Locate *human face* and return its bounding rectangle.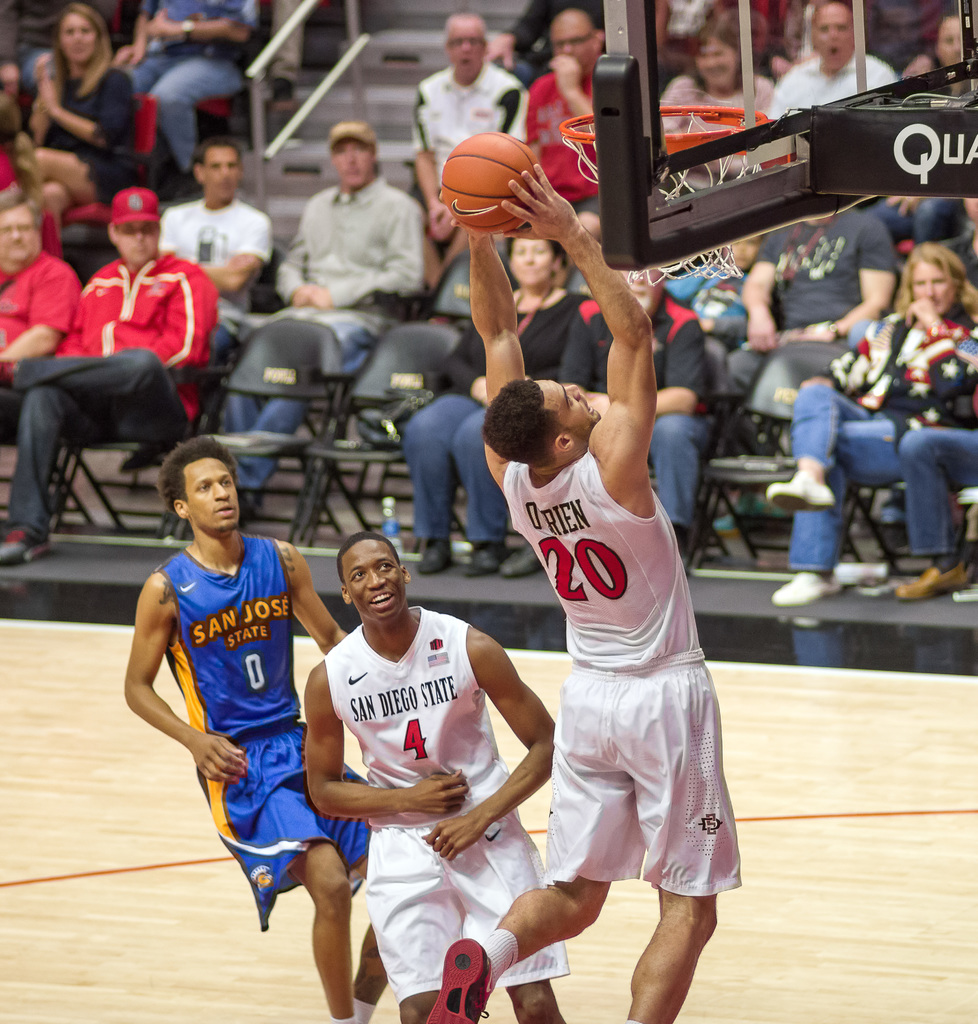
box=[448, 22, 483, 77].
